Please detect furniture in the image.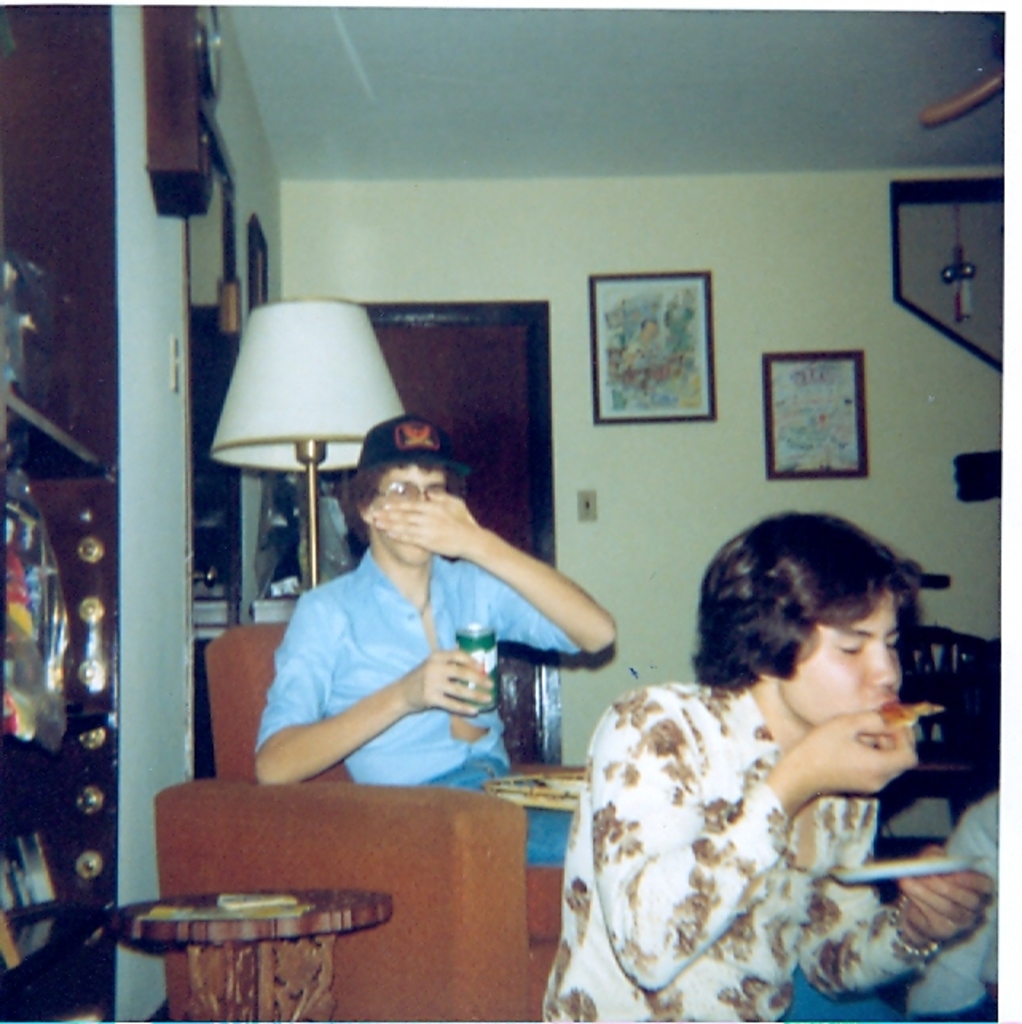
select_region(108, 887, 394, 1022).
